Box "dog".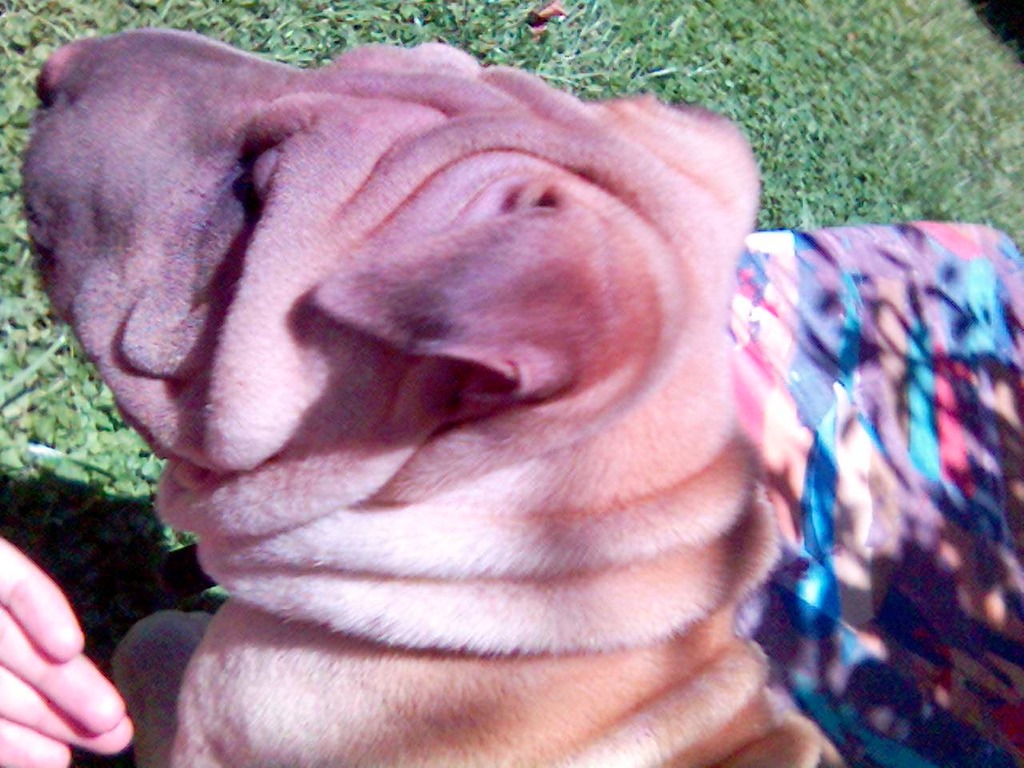
[19,26,847,767].
